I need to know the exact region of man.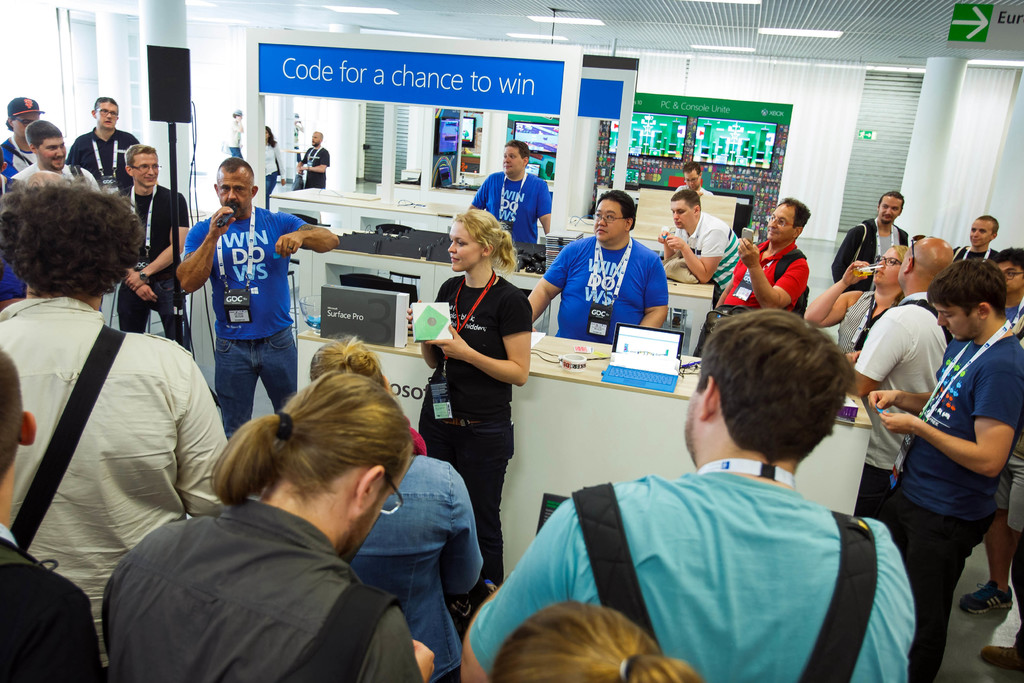
Region: {"x1": 294, "y1": 128, "x2": 330, "y2": 193}.
